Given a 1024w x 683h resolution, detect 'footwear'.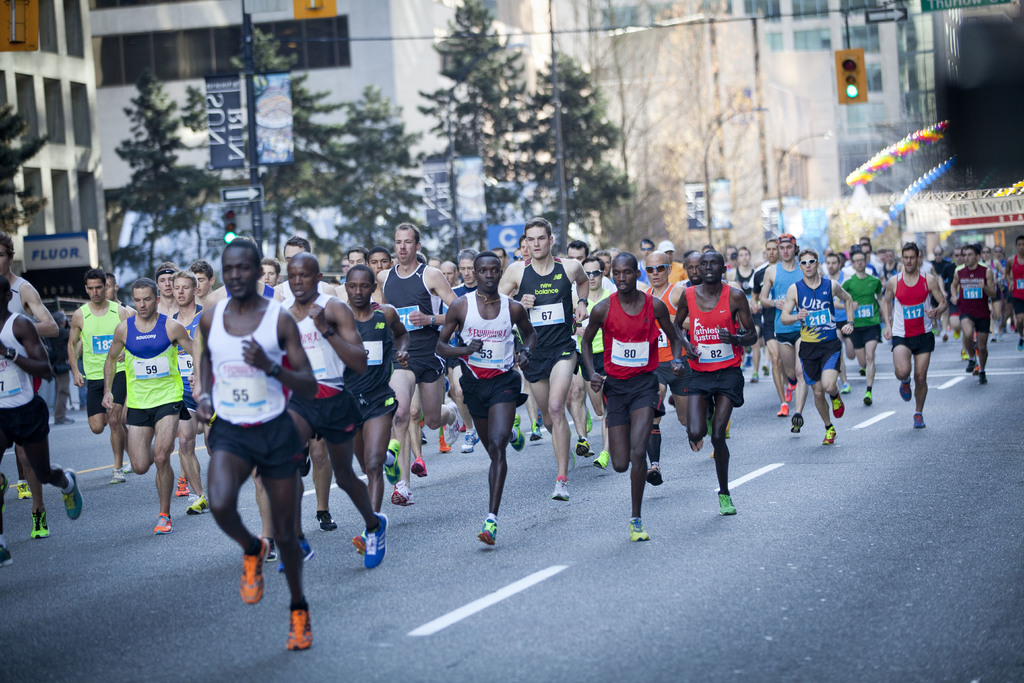
244:538:307:655.
